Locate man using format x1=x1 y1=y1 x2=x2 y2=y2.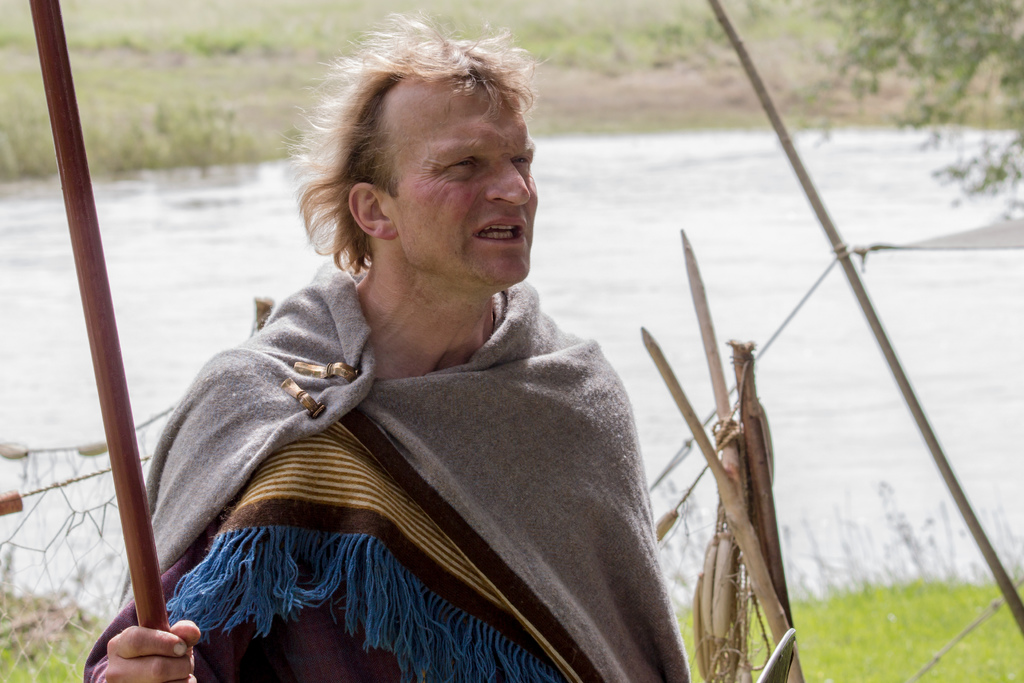
x1=108 y1=60 x2=709 y2=660.
